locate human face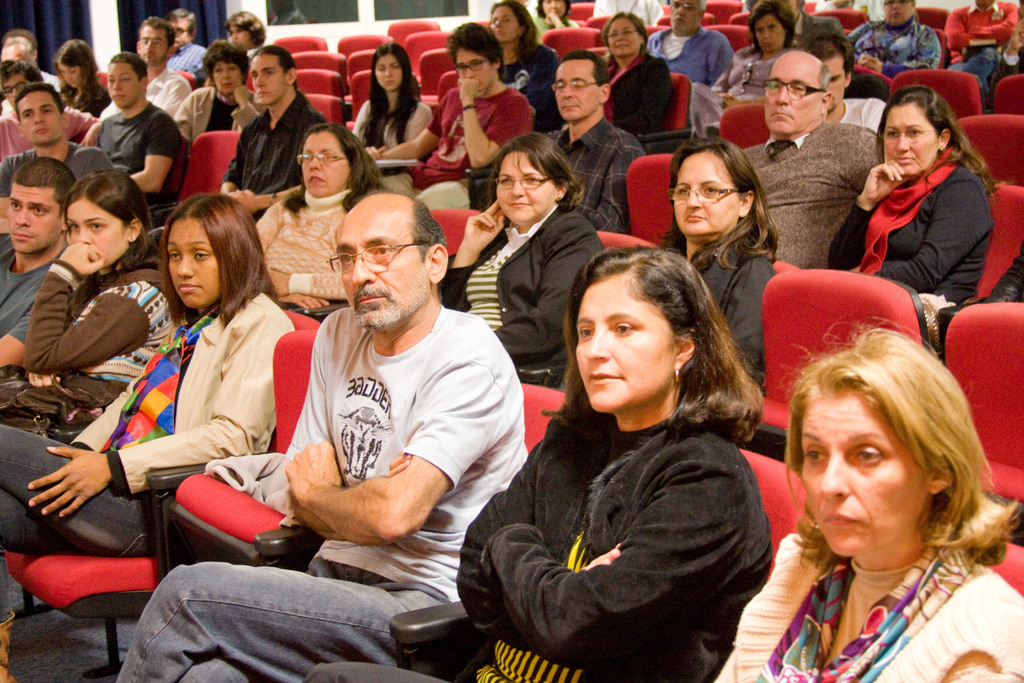
pyautogui.locateOnScreen(140, 29, 169, 62)
